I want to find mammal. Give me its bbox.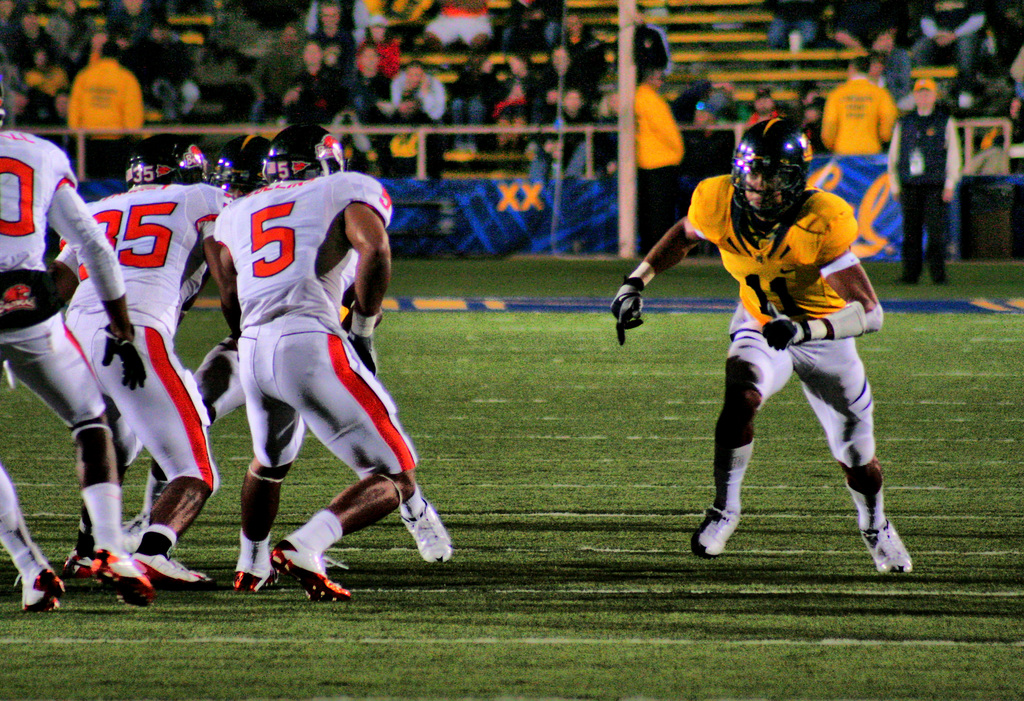
box(664, 79, 691, 122).
